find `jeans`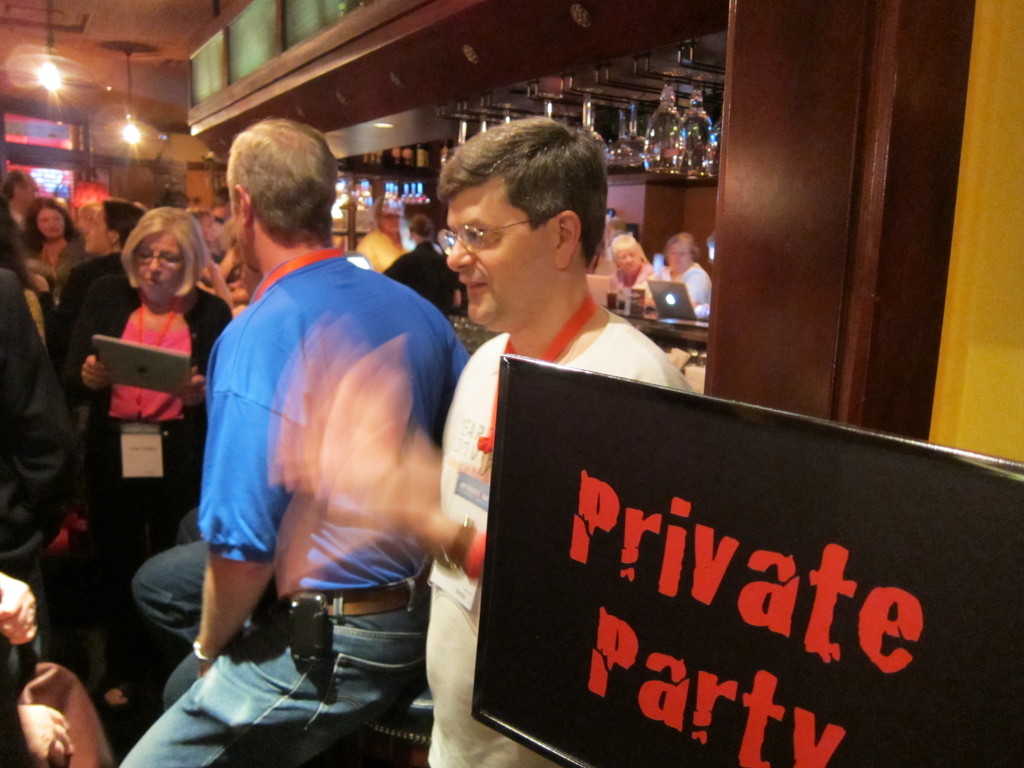
(left=133, top=501, right=209, bottom=655)
